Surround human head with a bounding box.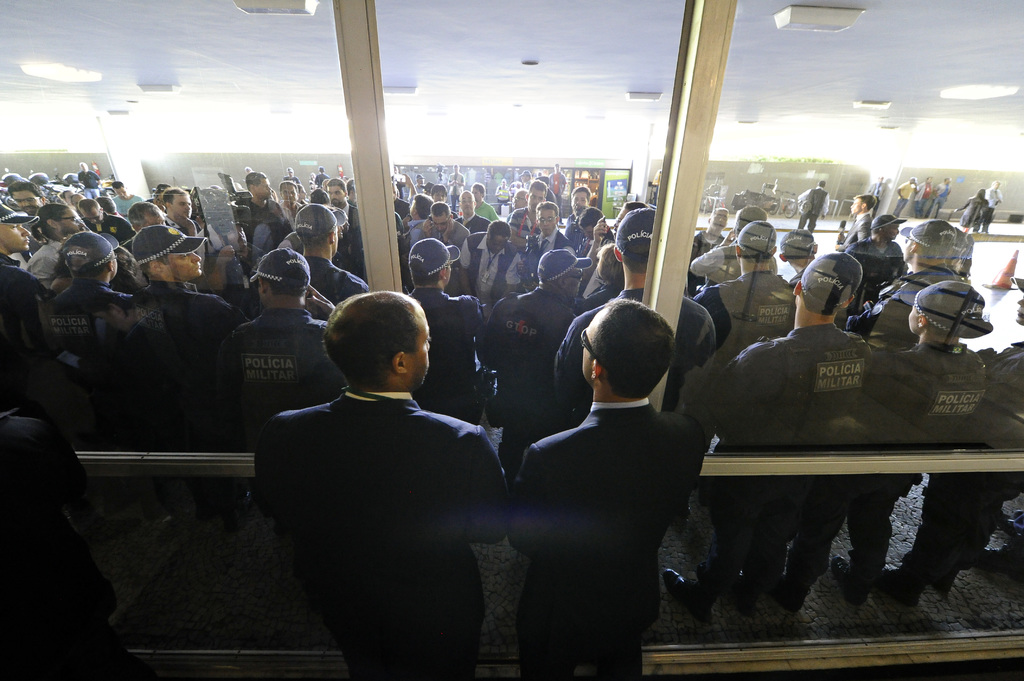
[127,201,167,230].
